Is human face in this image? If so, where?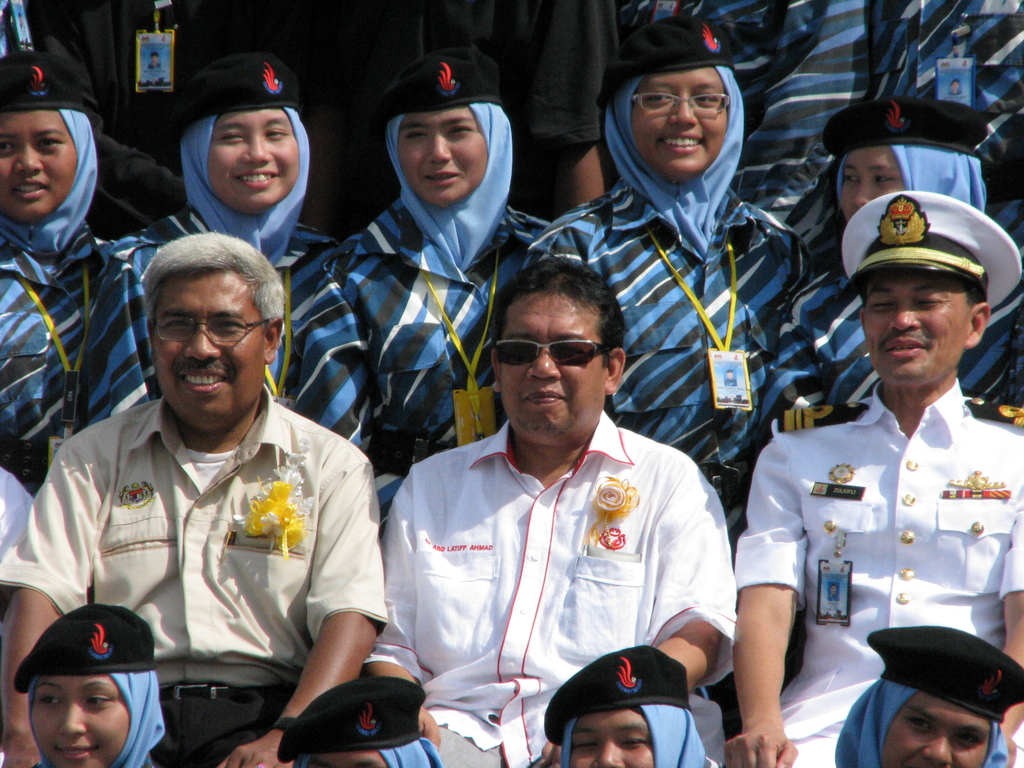
Yes, at 207:108:296:217.
